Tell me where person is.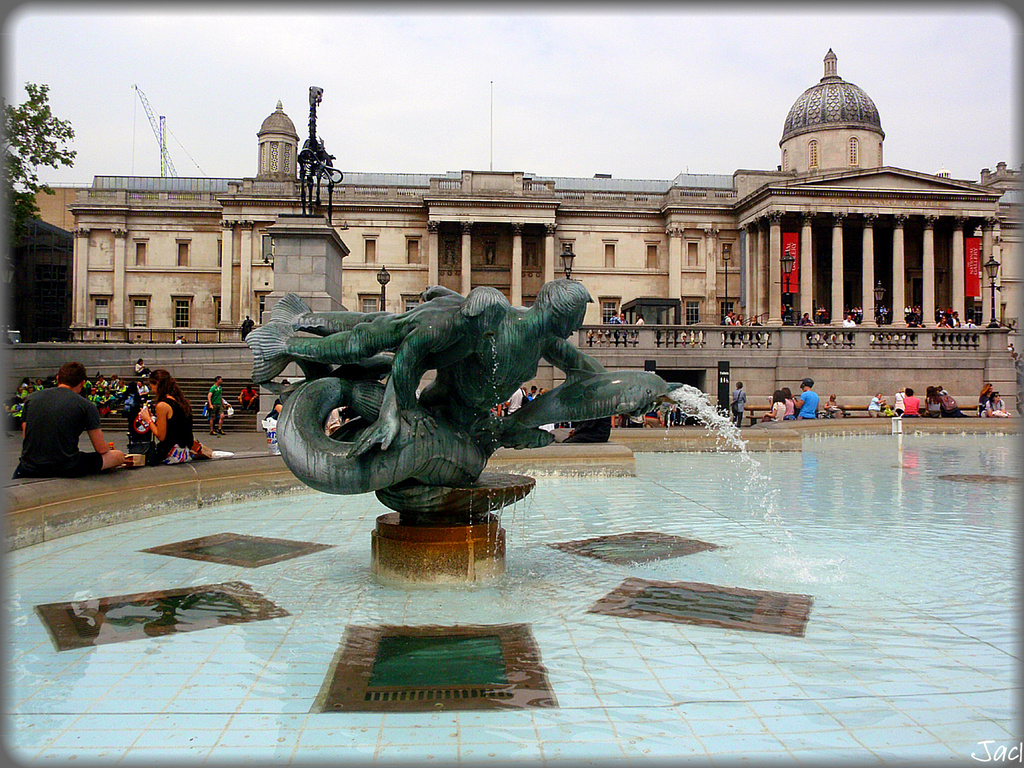
person is at select_region(732, 376, 746, 433).
